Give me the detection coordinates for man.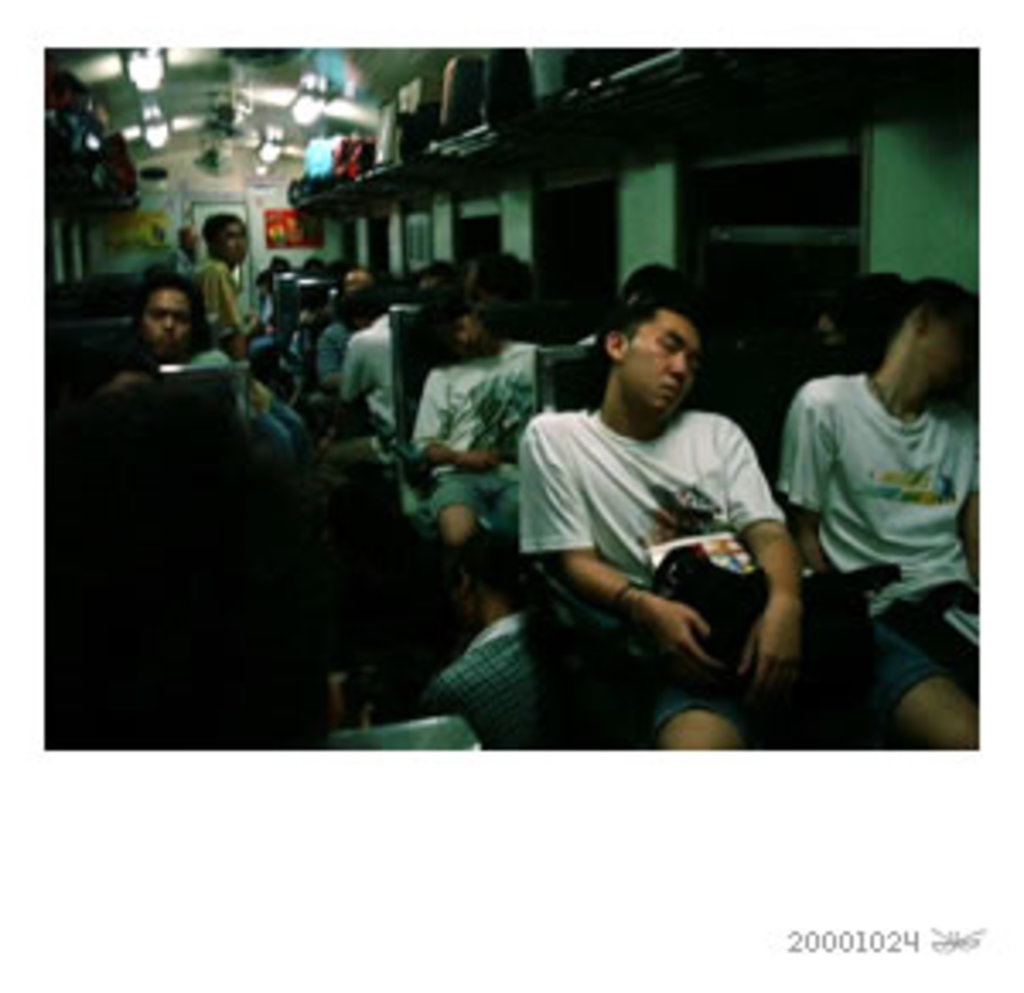
detection(106, 270, 294, 485).
